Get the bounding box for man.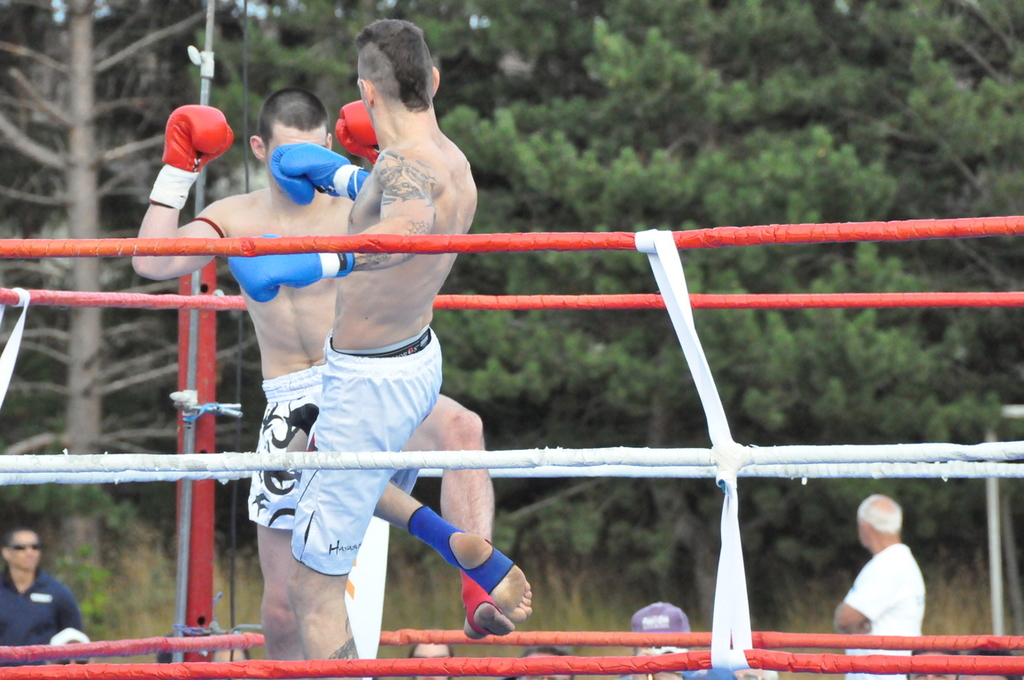
l=133, t=91, r=513, b=679.
